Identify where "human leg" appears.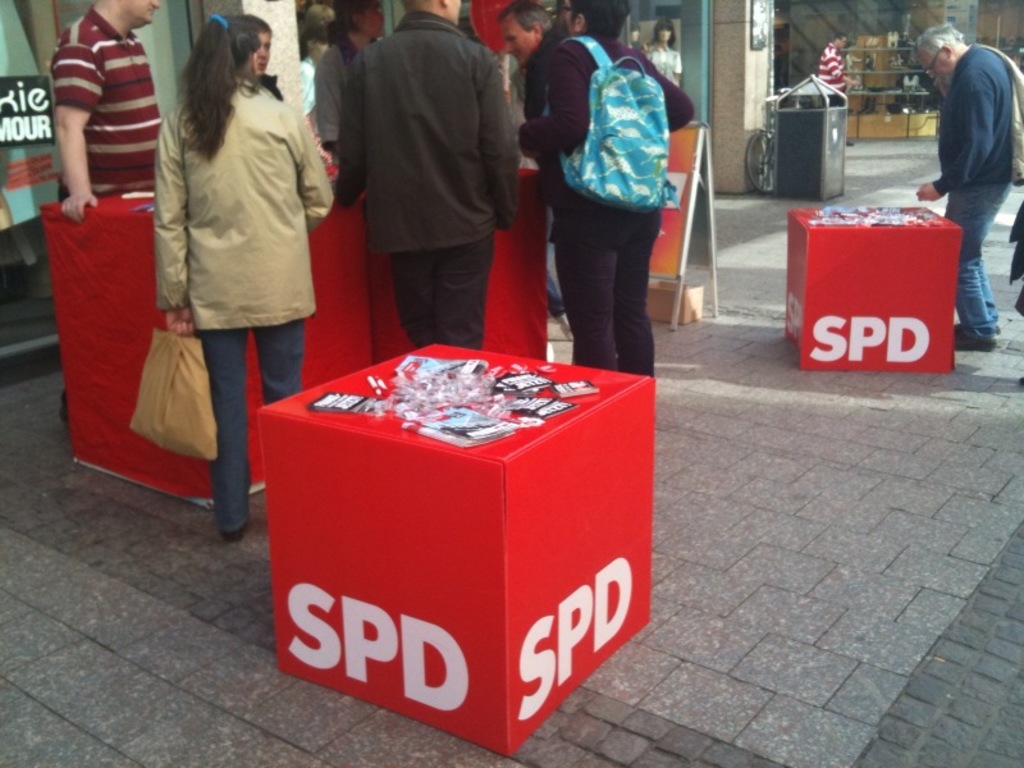
Appears at [434,197,498,344].
